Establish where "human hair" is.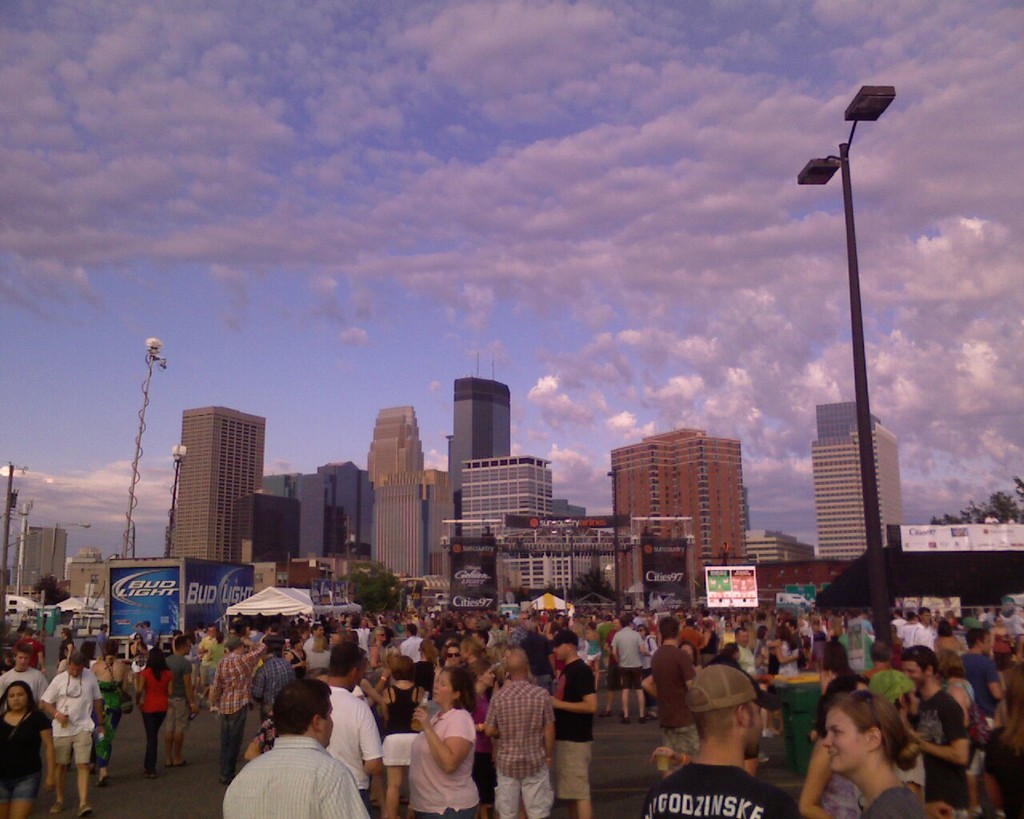
Established at bbox=(327, 641, 368, 676).
